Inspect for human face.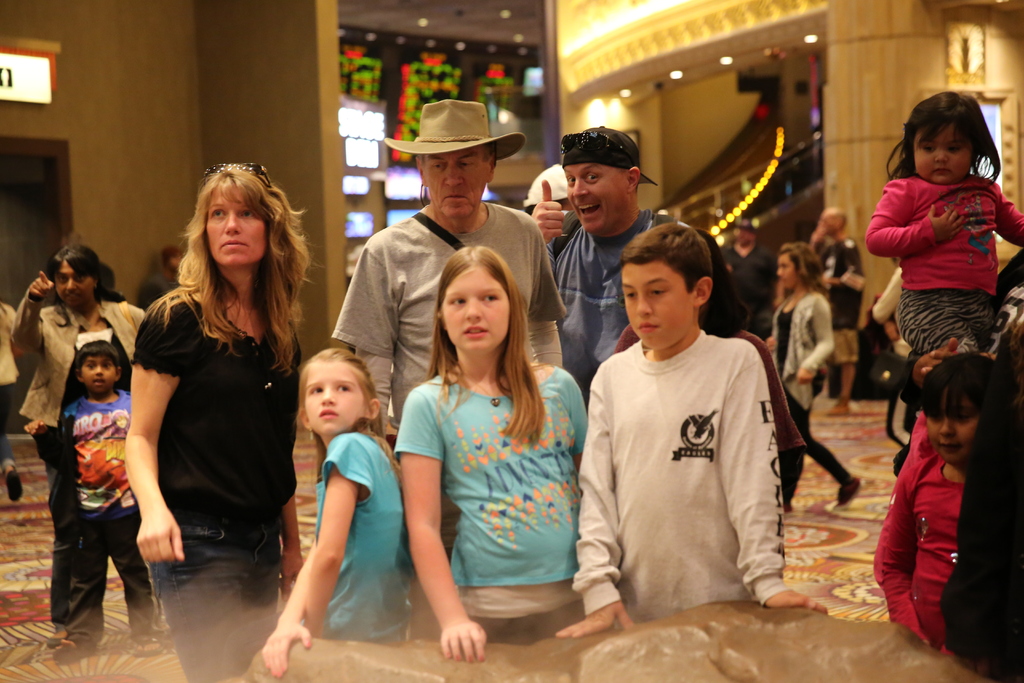
Inspection: [426,151,492,211].
